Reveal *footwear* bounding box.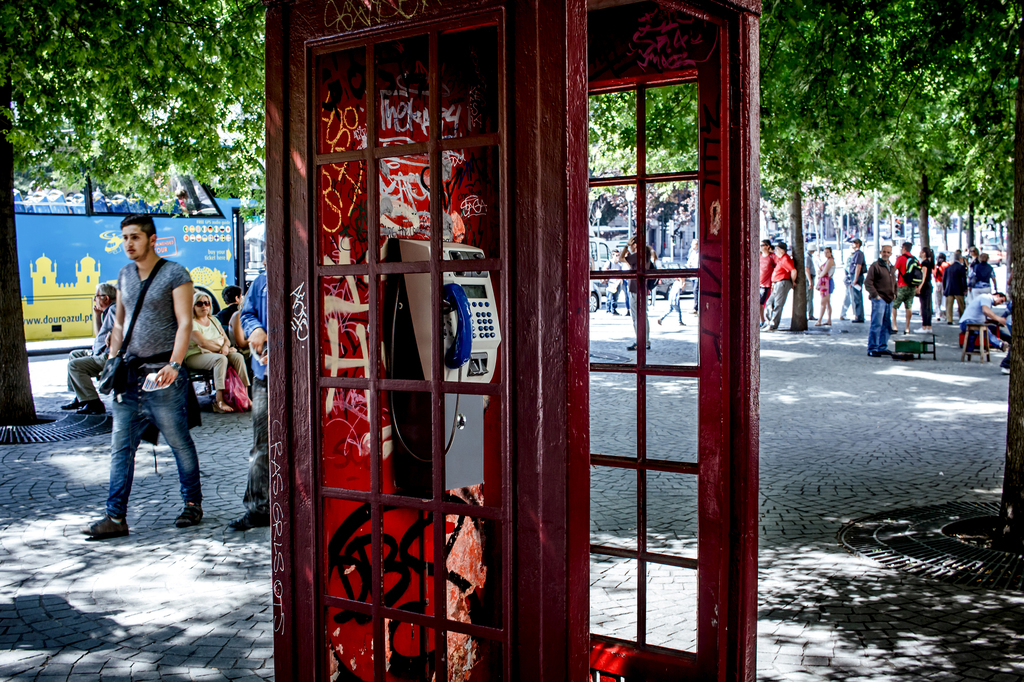
Revealed: bbox=(840, 315, 848, 319).
